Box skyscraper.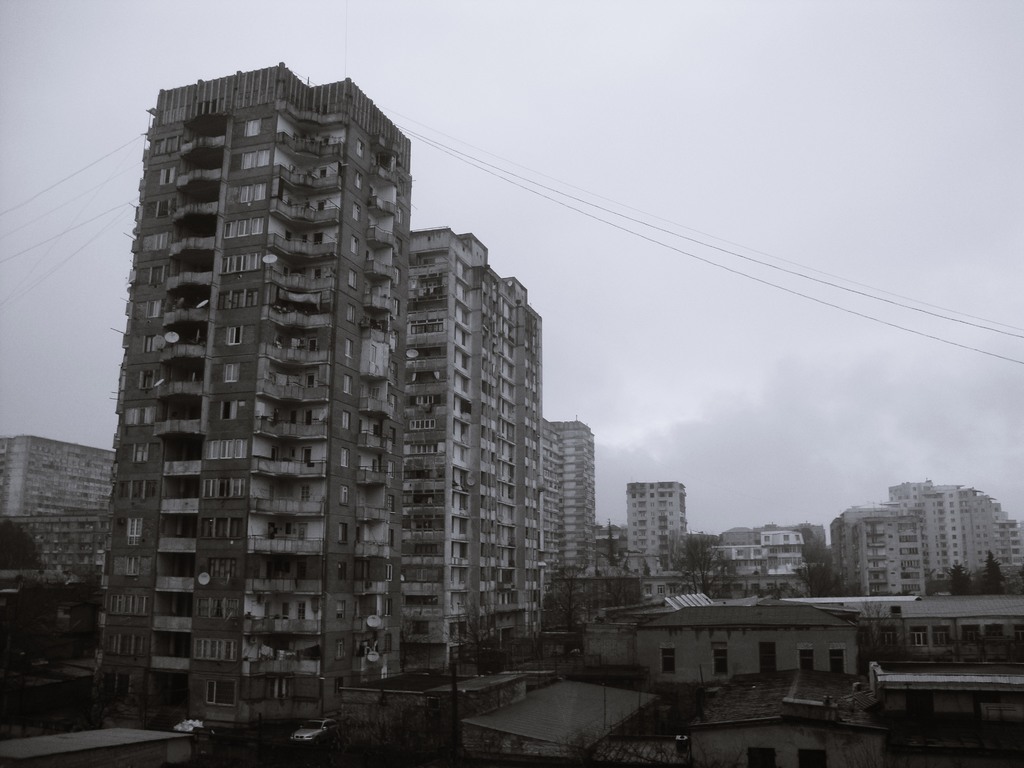
<bbox>615, 478, 685, 575</bbox>.
